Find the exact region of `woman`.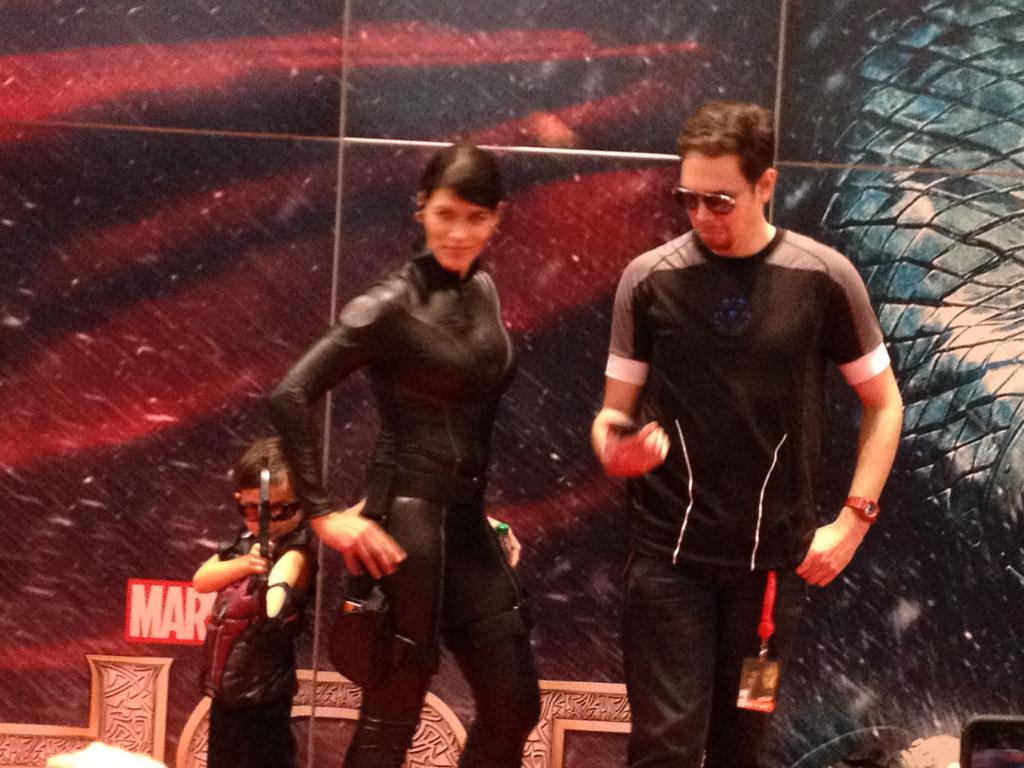
Exact region: <box>268,181,544,753</box>.
